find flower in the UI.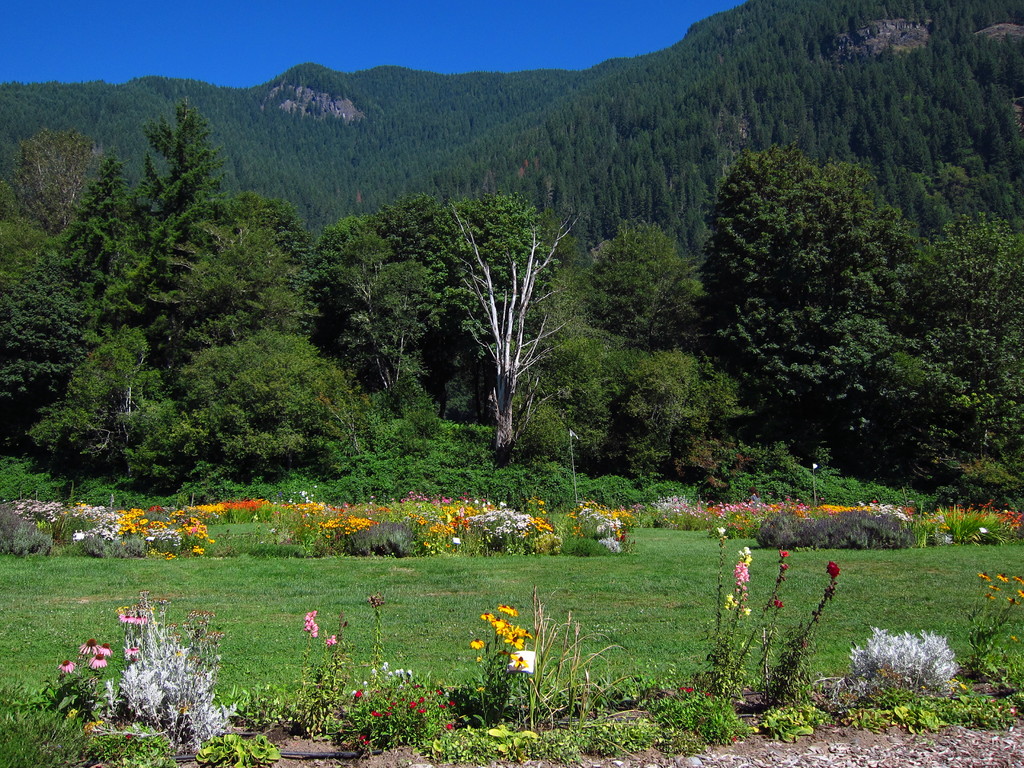
UI element at x1=680 y1=685 x2=694 y2=694.
